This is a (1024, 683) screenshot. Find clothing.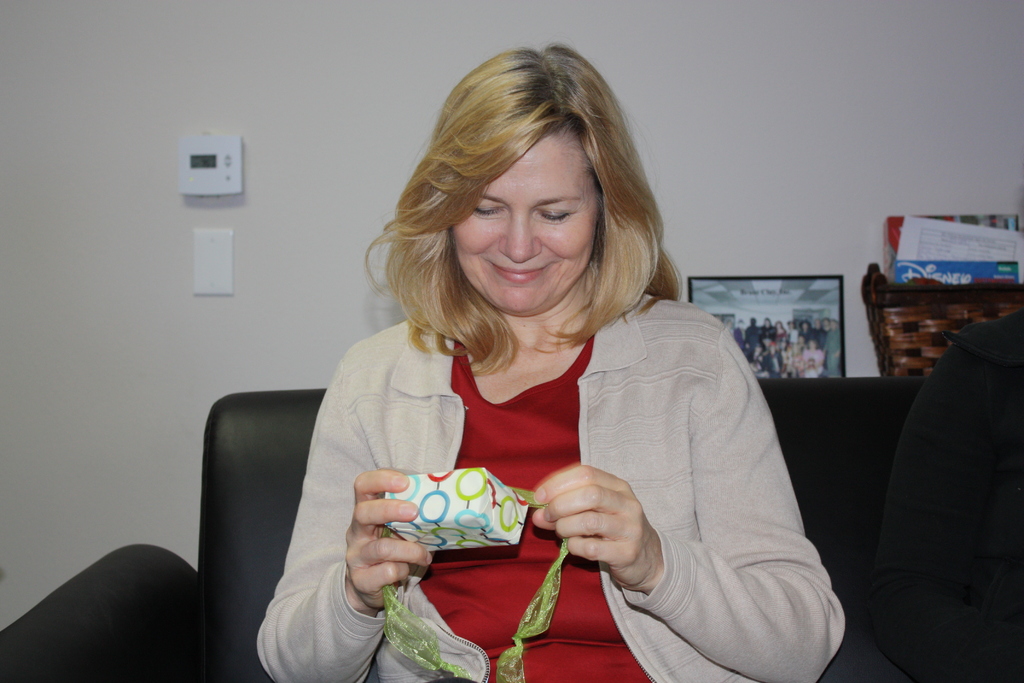
Bounding box: 861 296 1023 682.
